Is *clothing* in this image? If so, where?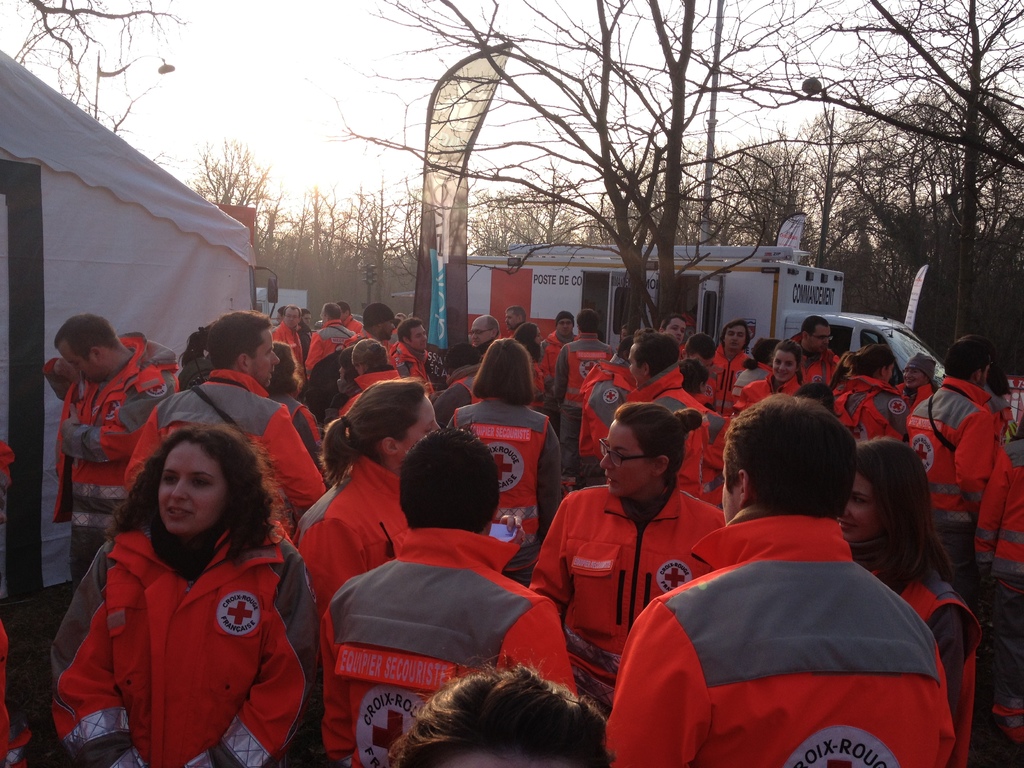
Yes, at (296,450,412,606).
